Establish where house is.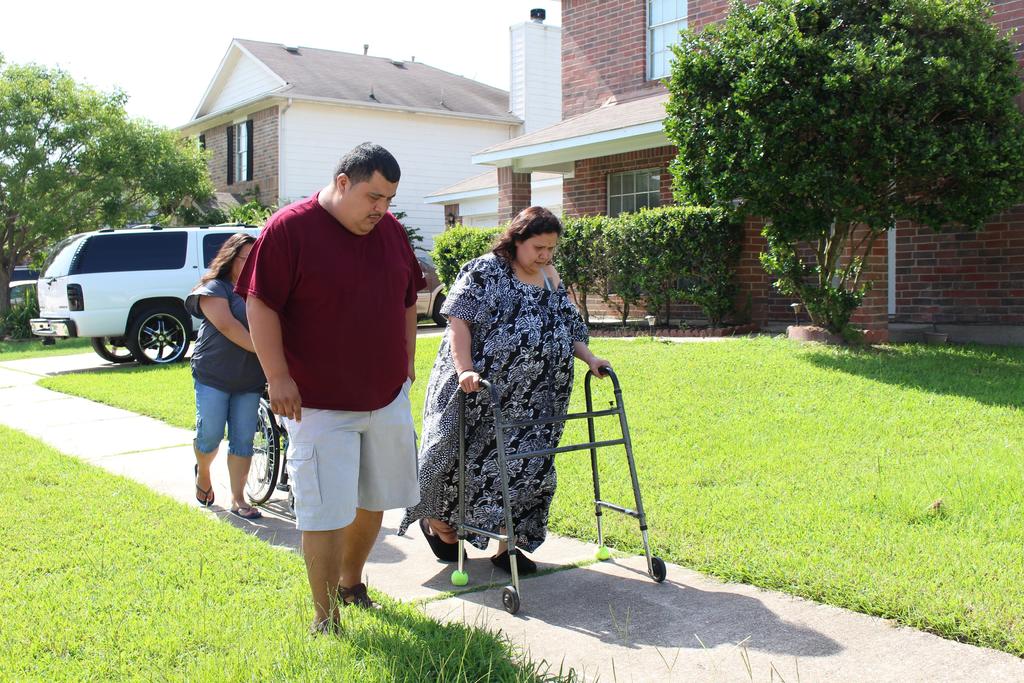
Established at (left=410, top=0, right=1023, bottom=334).
